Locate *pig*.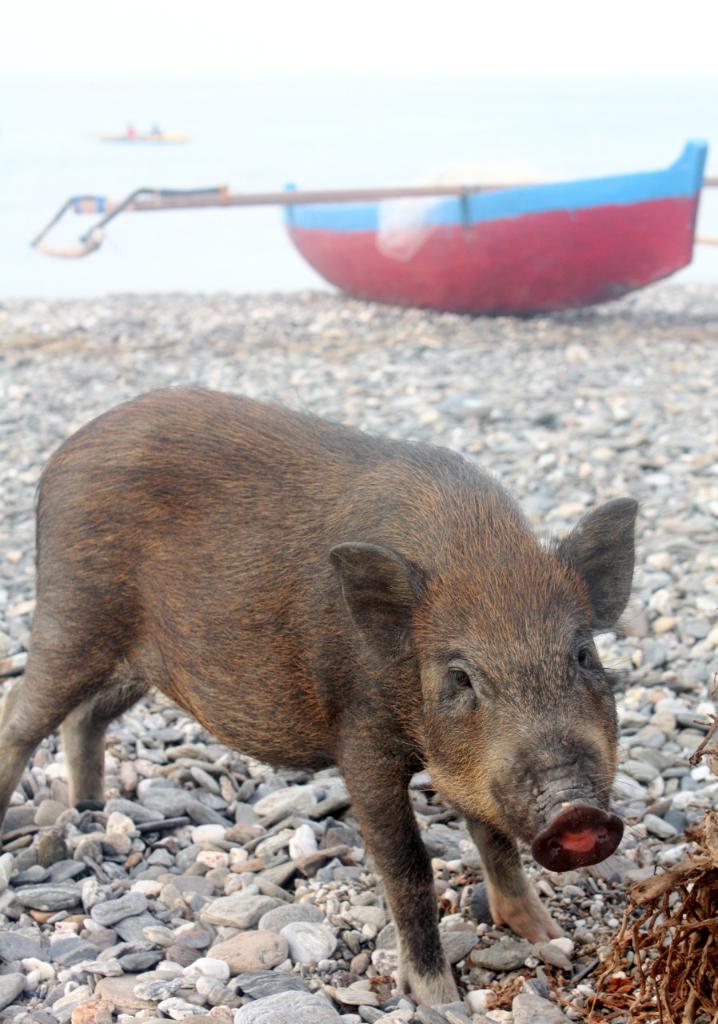
Bounding box: 0, 382, 641, 1005.
